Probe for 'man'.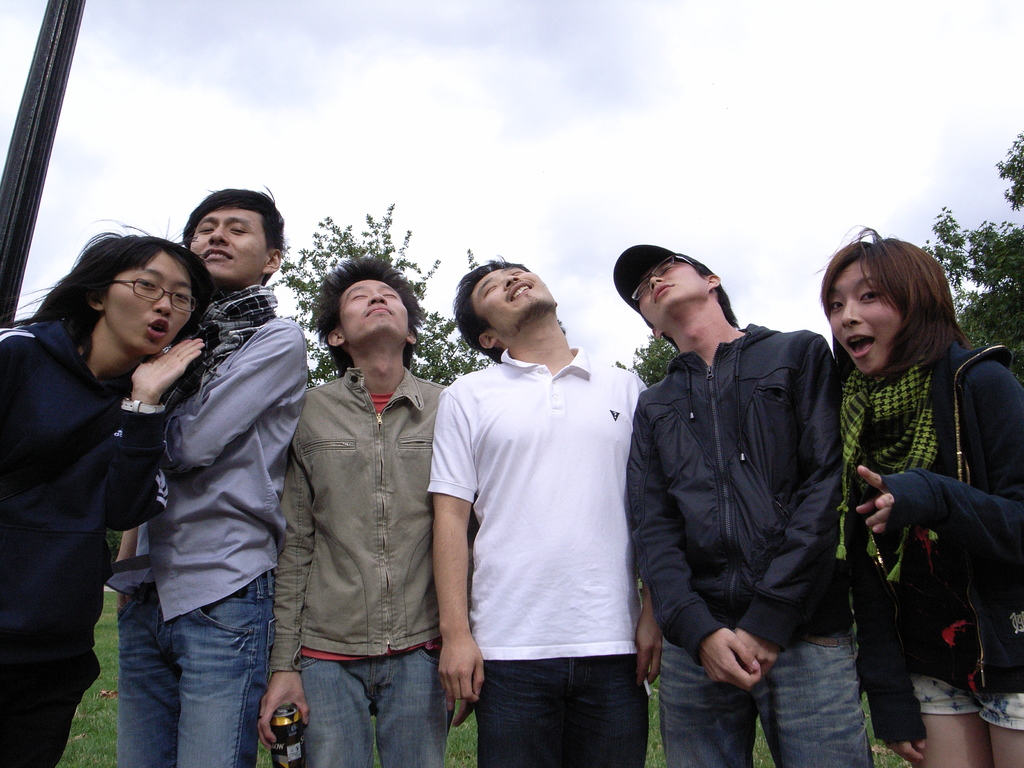
Probe result: 107/188/308/767.
